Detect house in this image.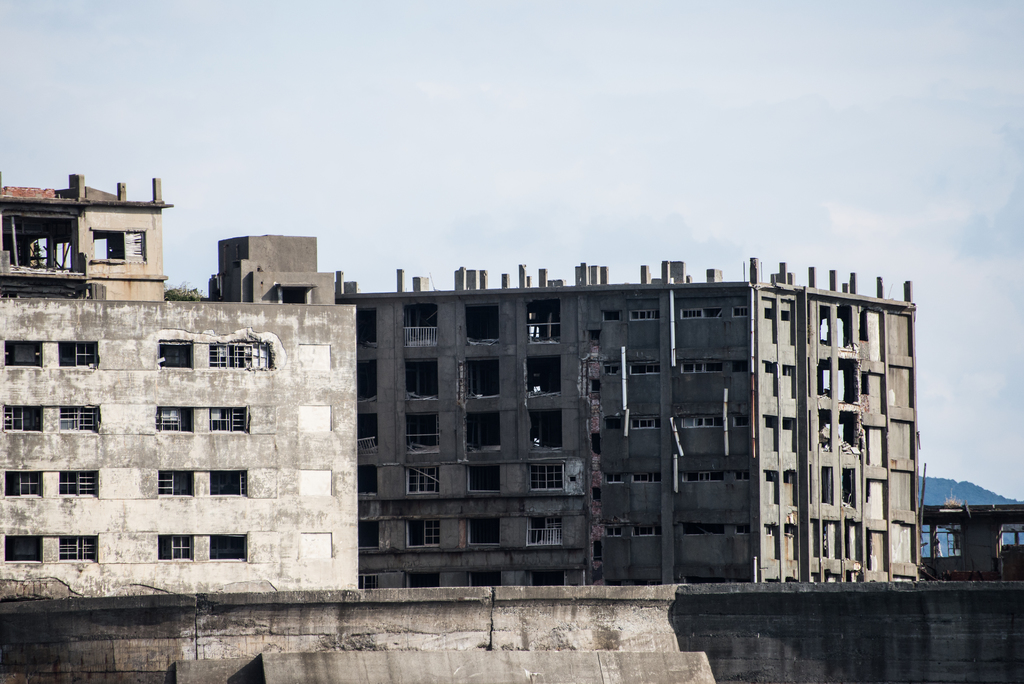
Detection: left=200, top=236, right=931, bottom=587.
